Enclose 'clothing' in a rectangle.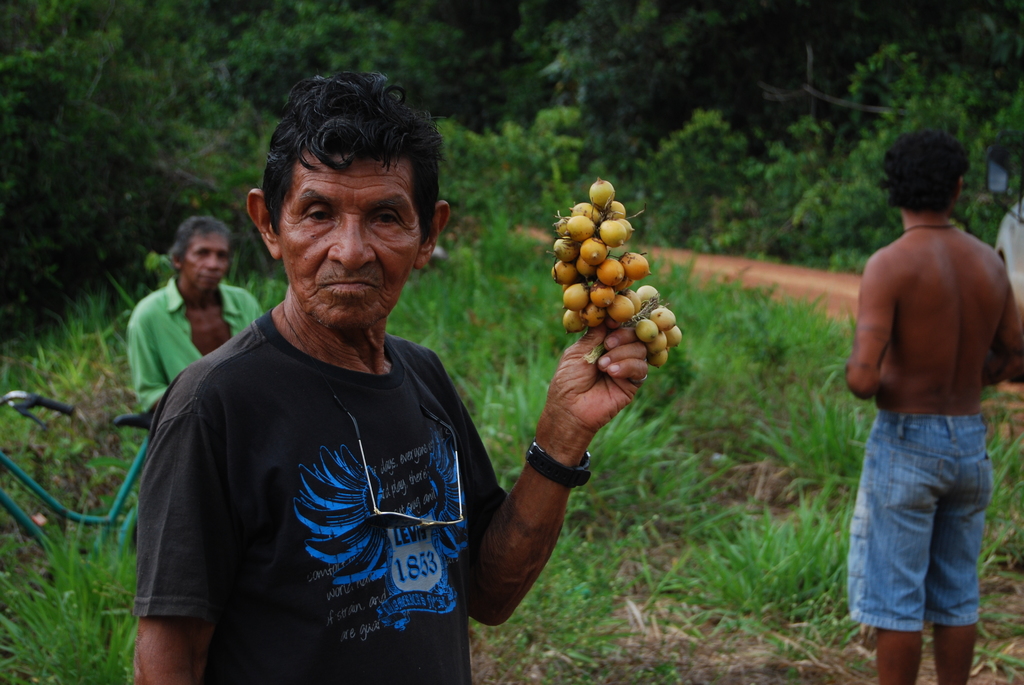
x1=140, y1=264, x2=497, y2=668.
